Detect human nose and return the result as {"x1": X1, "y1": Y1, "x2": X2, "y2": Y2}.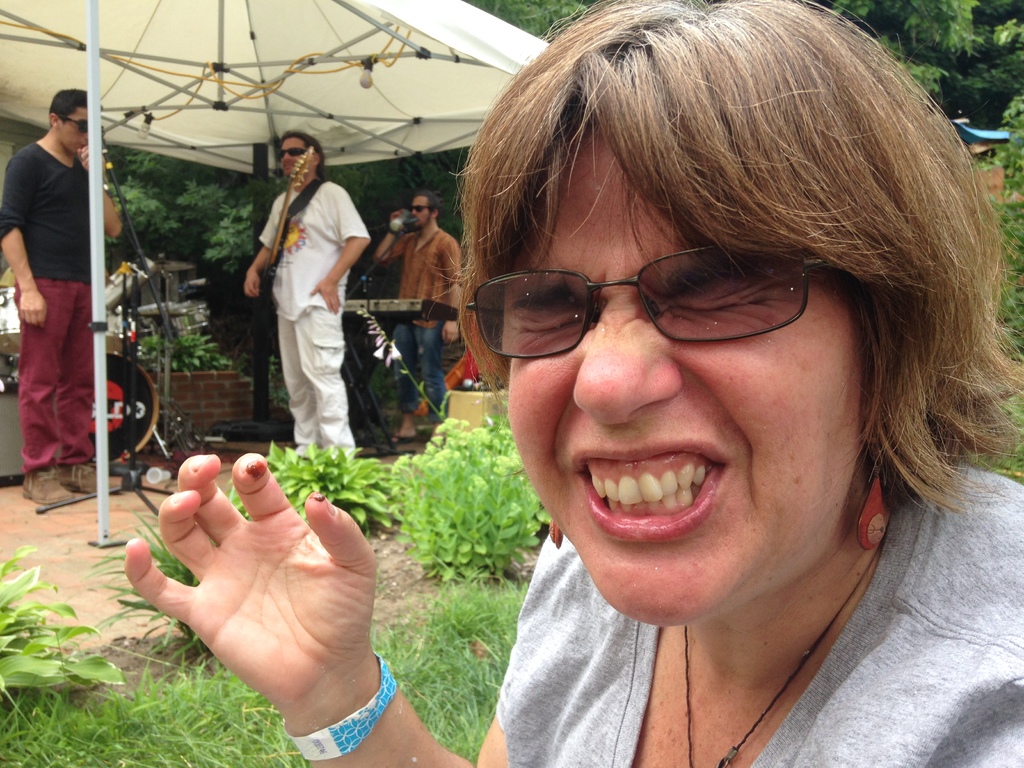
{"x1": 575, "y1": 311, "x2": 676, "y2": 425}.
